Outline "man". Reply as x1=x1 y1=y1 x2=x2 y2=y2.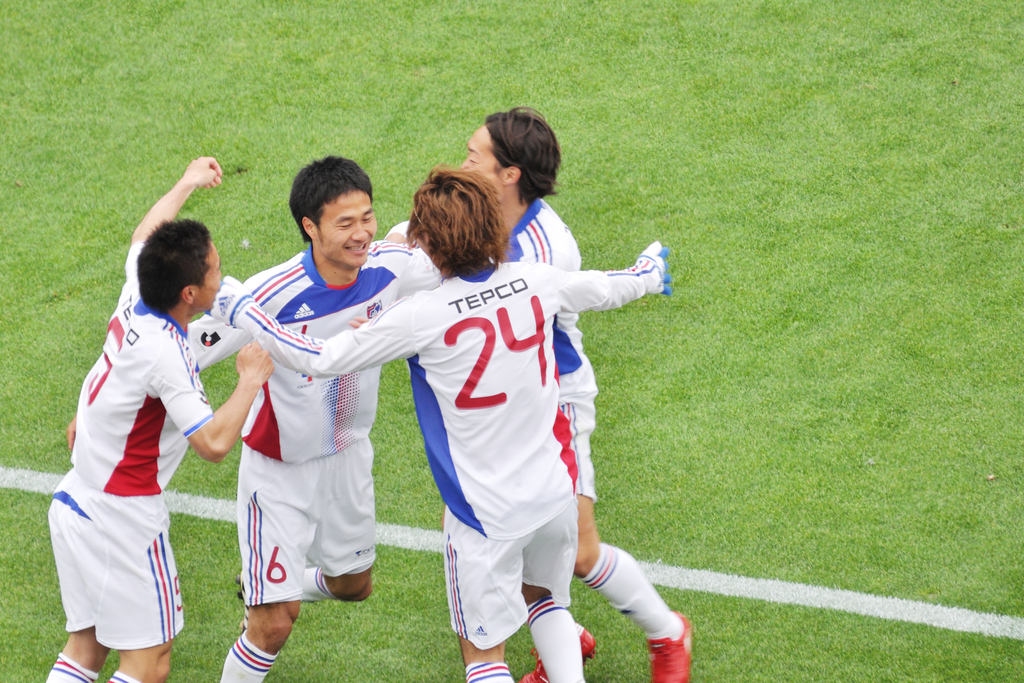
x1=66 y1=158 x2=447 y2=682.
